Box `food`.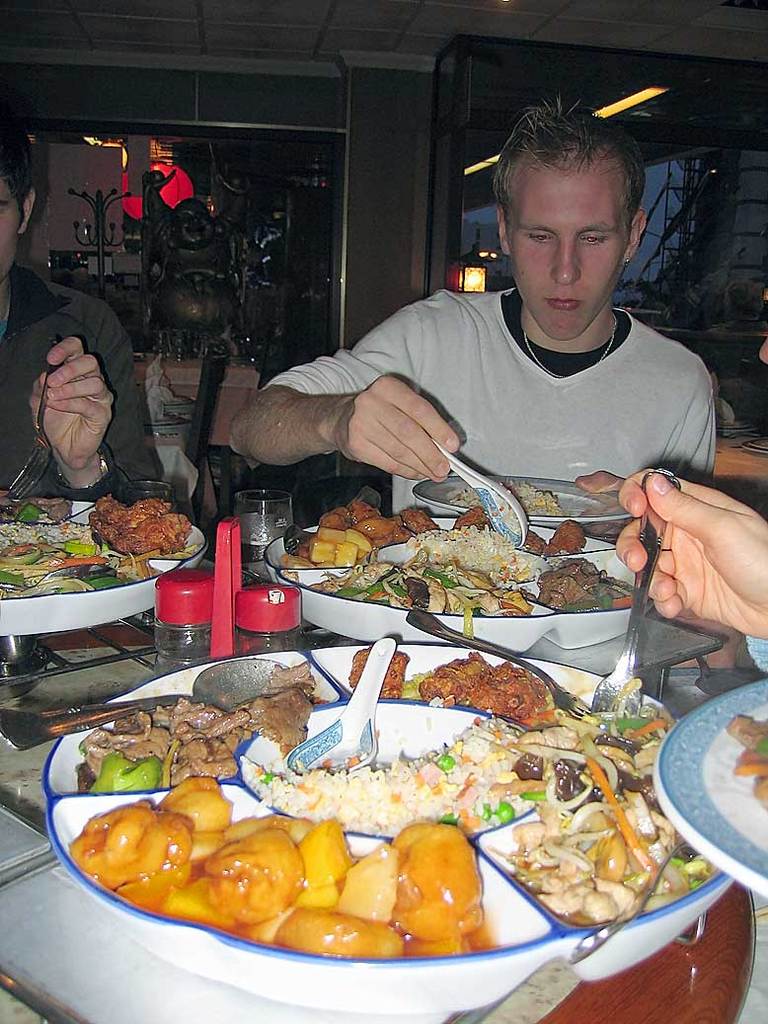
BBox(422, 650, 546, 724).
